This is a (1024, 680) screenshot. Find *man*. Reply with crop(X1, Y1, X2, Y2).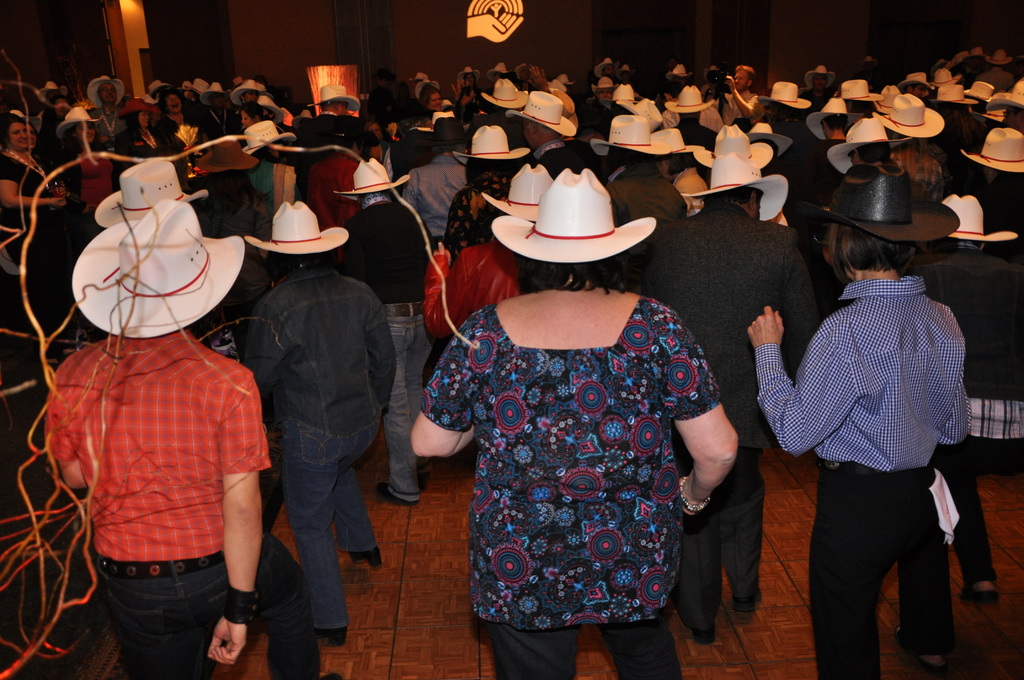
crop(242, 198, 385, 646).
